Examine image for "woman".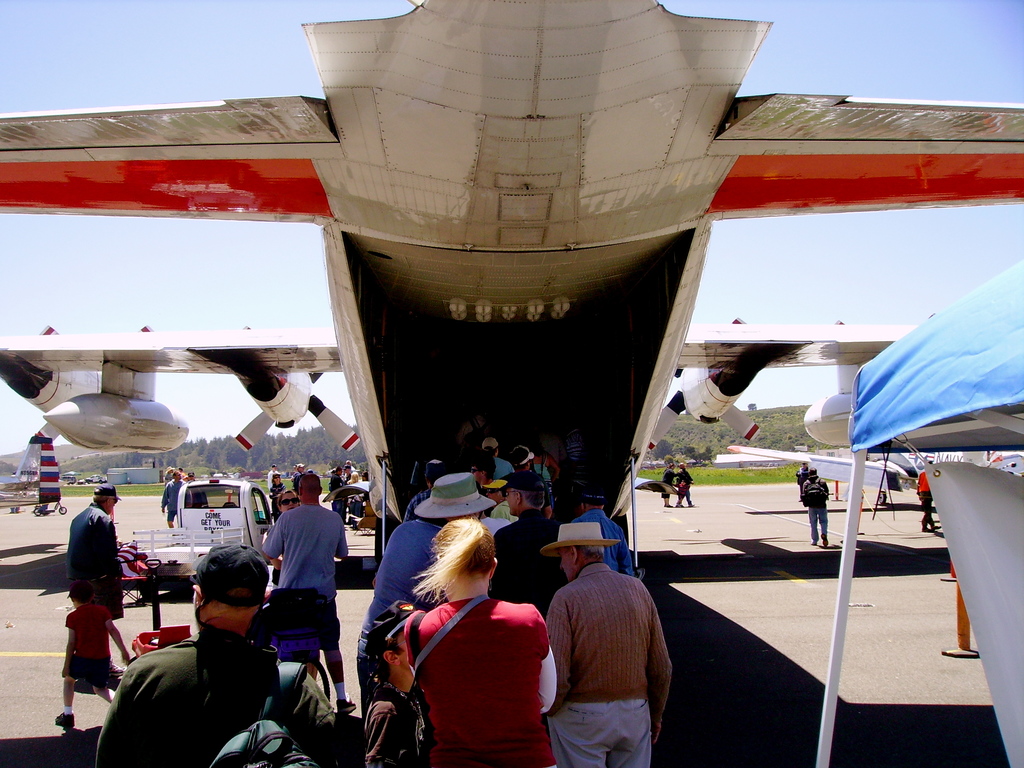
Examination result: box(265, 487, 303, 580).
